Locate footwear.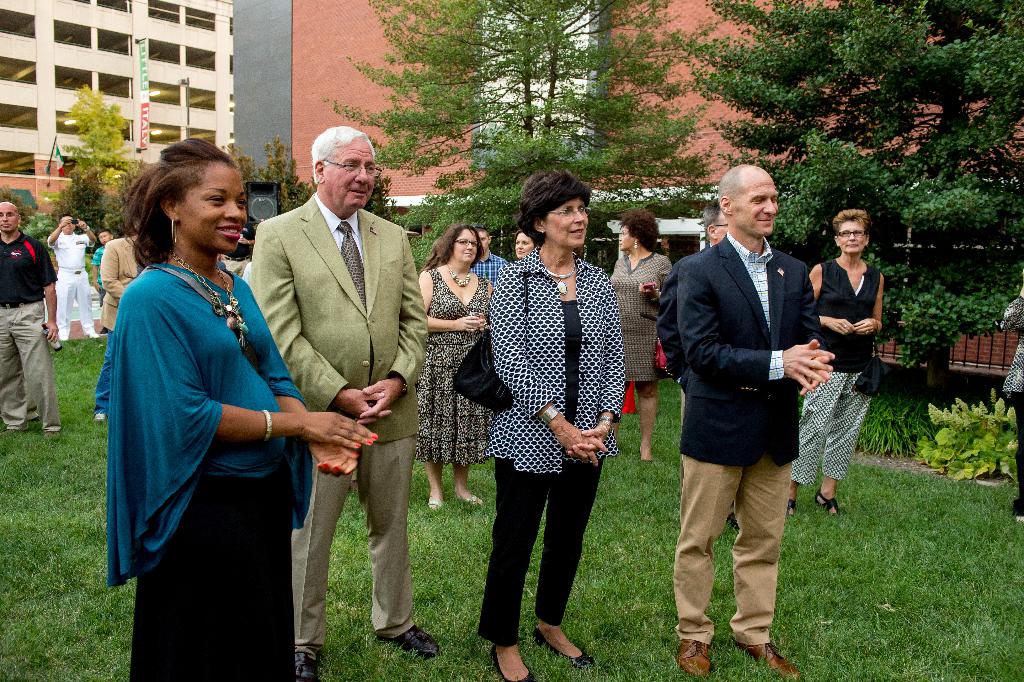
Bounding box: left=378, top=630, right=440, bottom=661.
